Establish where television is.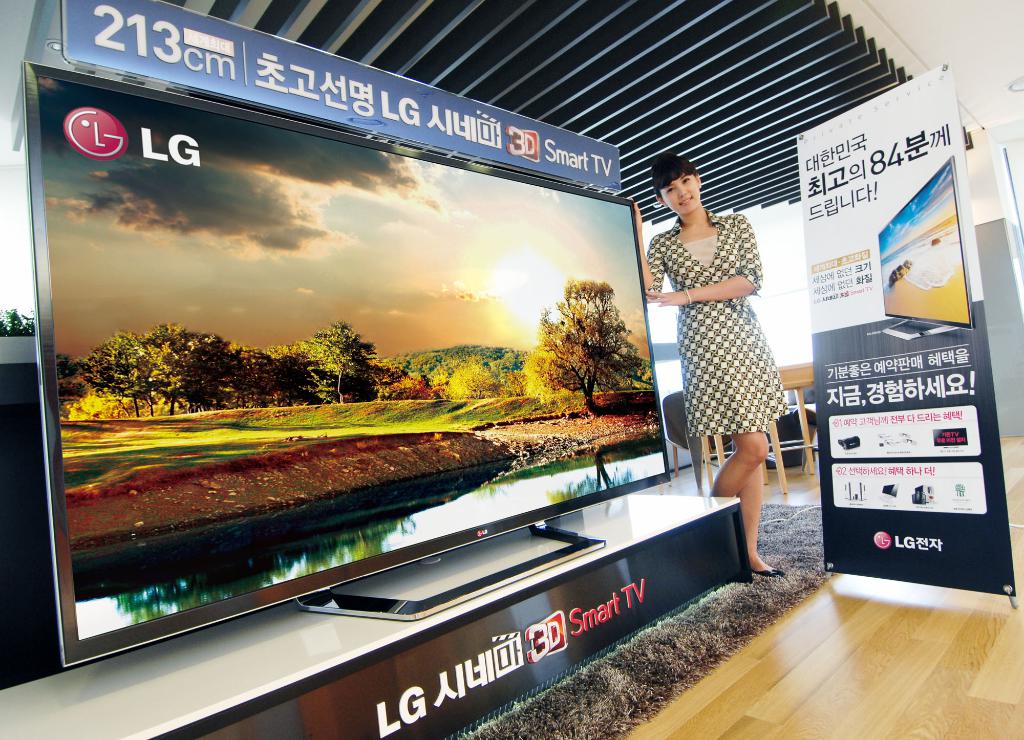
Established at 881 483 897 497.
